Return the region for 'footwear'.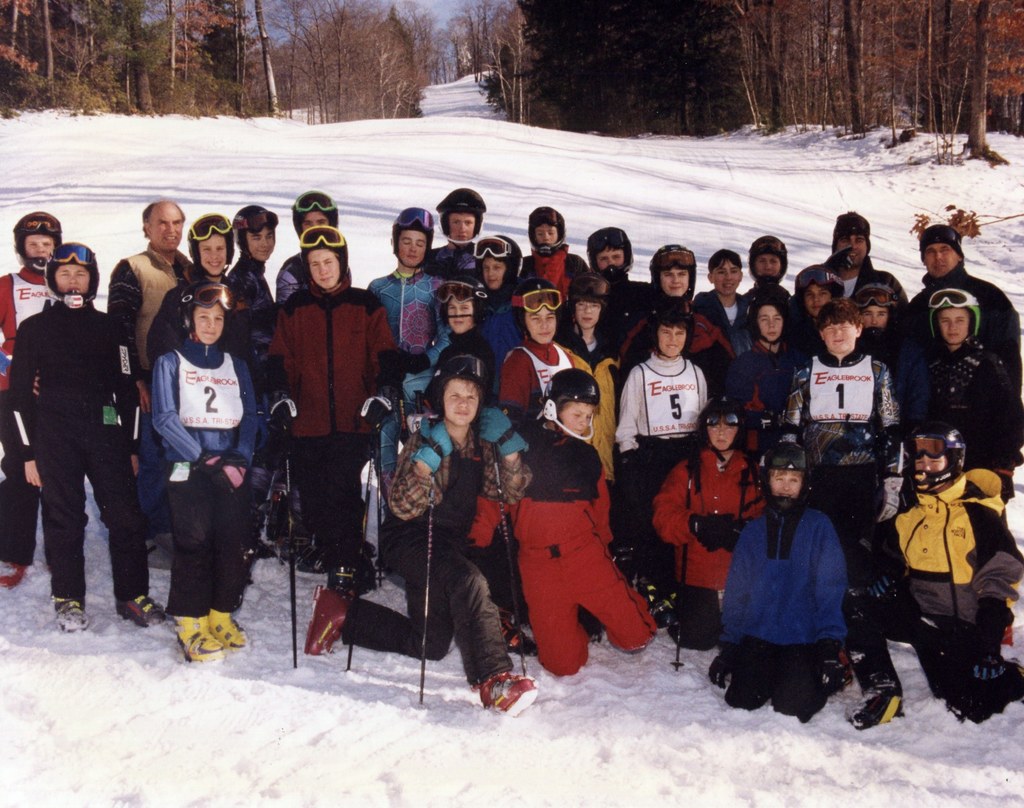
[497,610,542,662].
